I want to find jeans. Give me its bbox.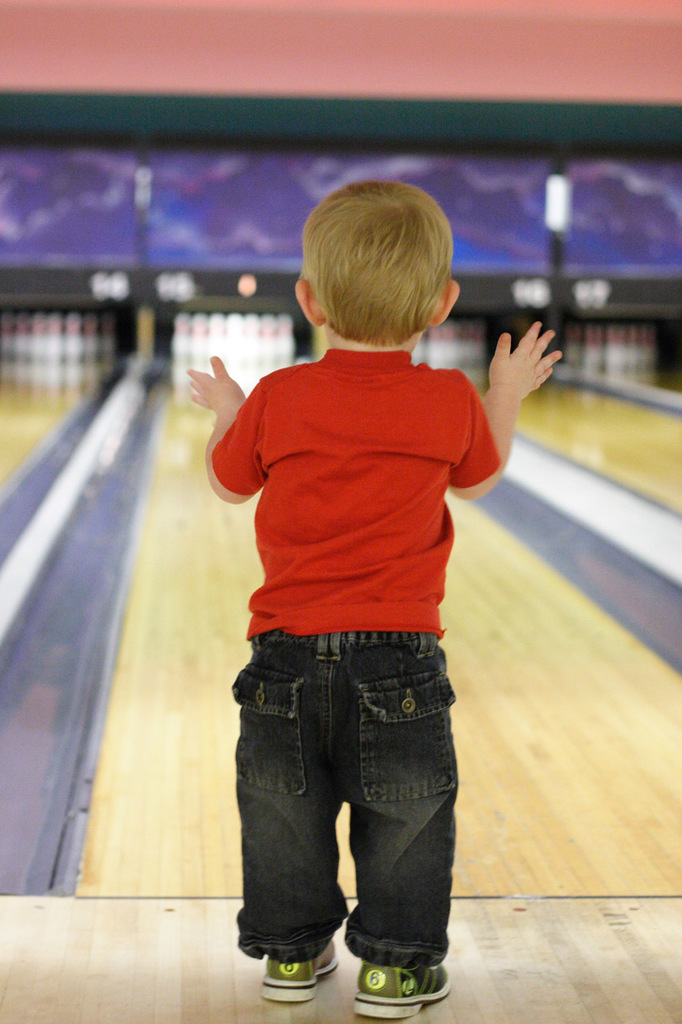
box(220, 630, 477, 994).
